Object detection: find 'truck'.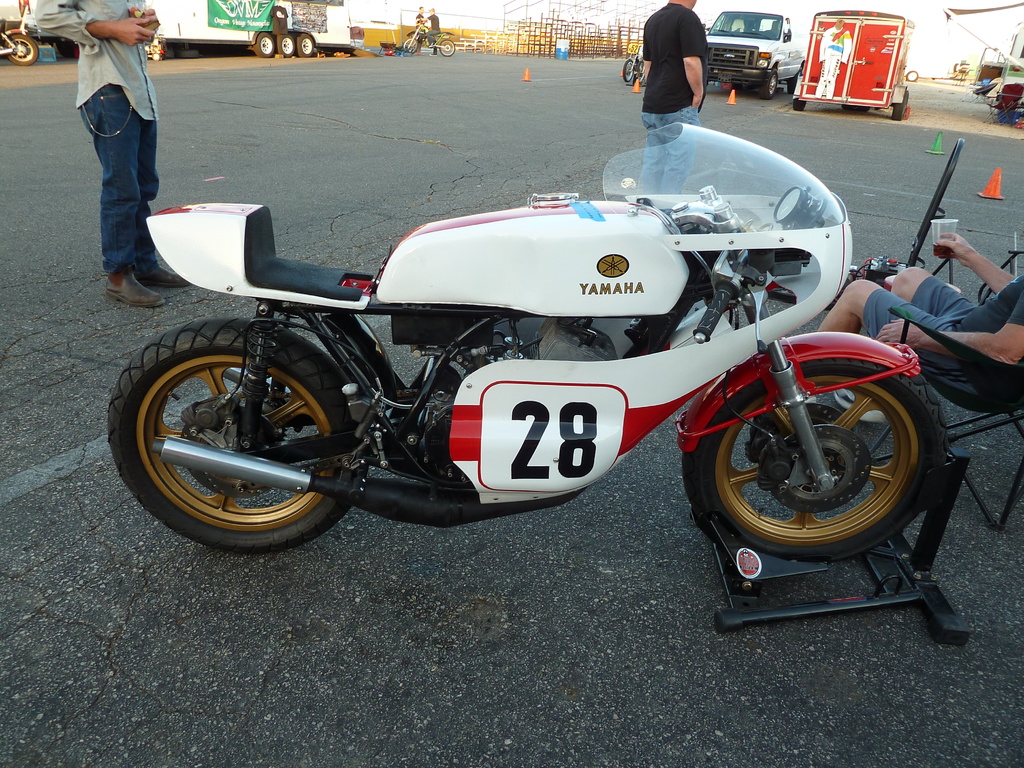
<bbox>702, 2, 807, 97</bbox>.
